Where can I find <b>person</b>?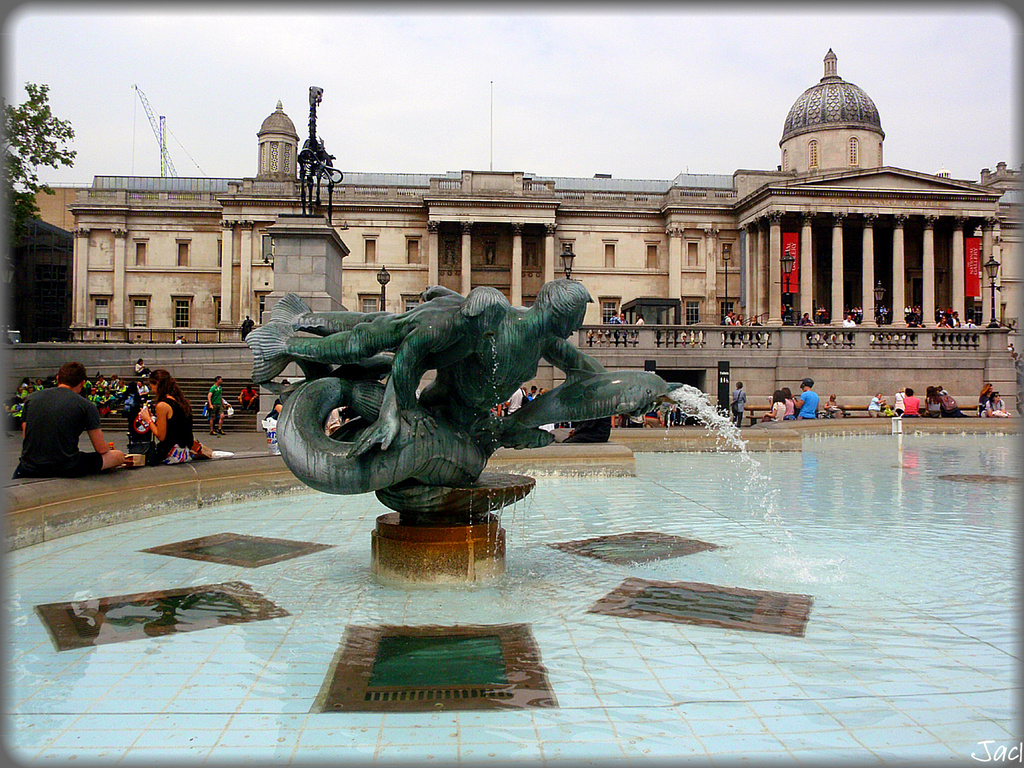
You can find it at 762 396 781 430.
